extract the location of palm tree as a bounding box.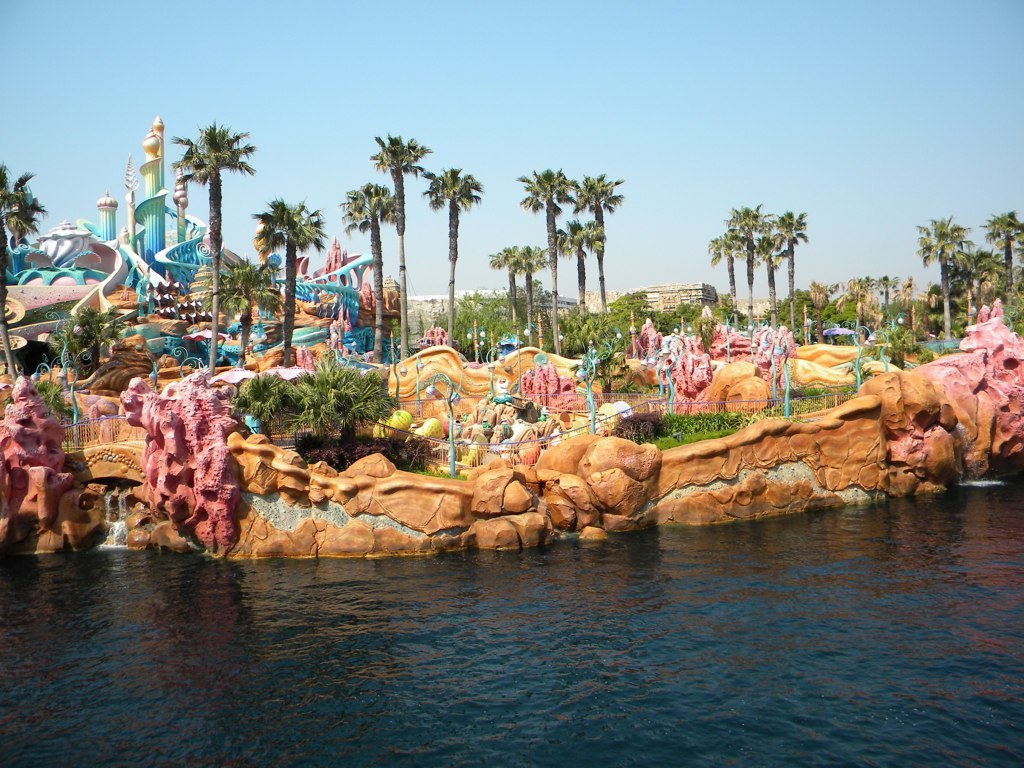
x1=914, y1=212, x2=975, y2=346.
